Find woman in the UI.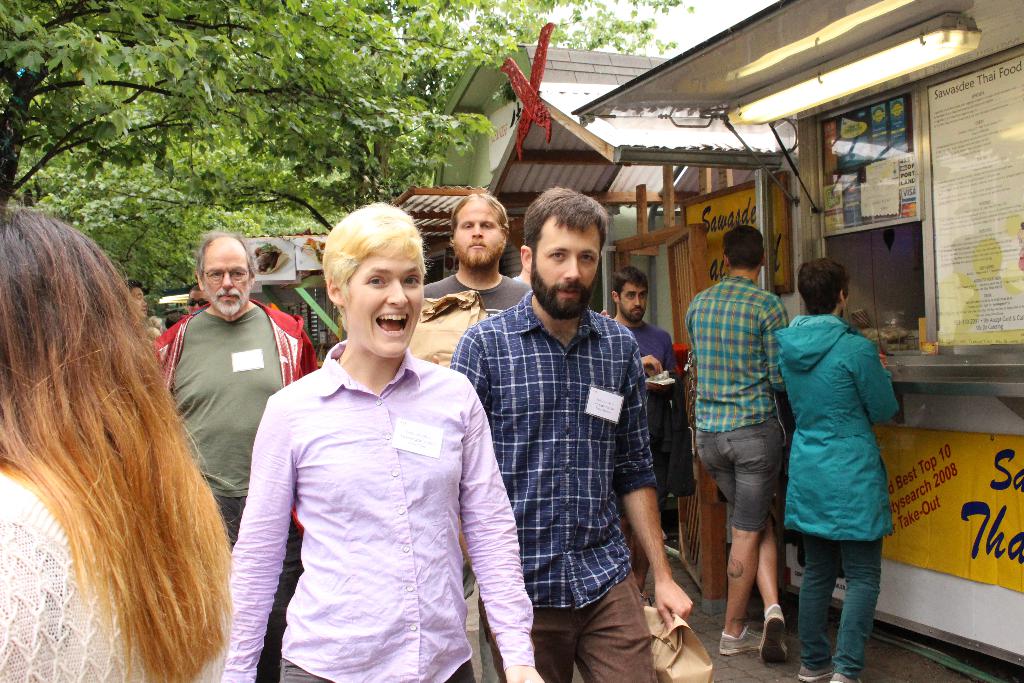
UI element at BBox(773, 258, 899, 682).
